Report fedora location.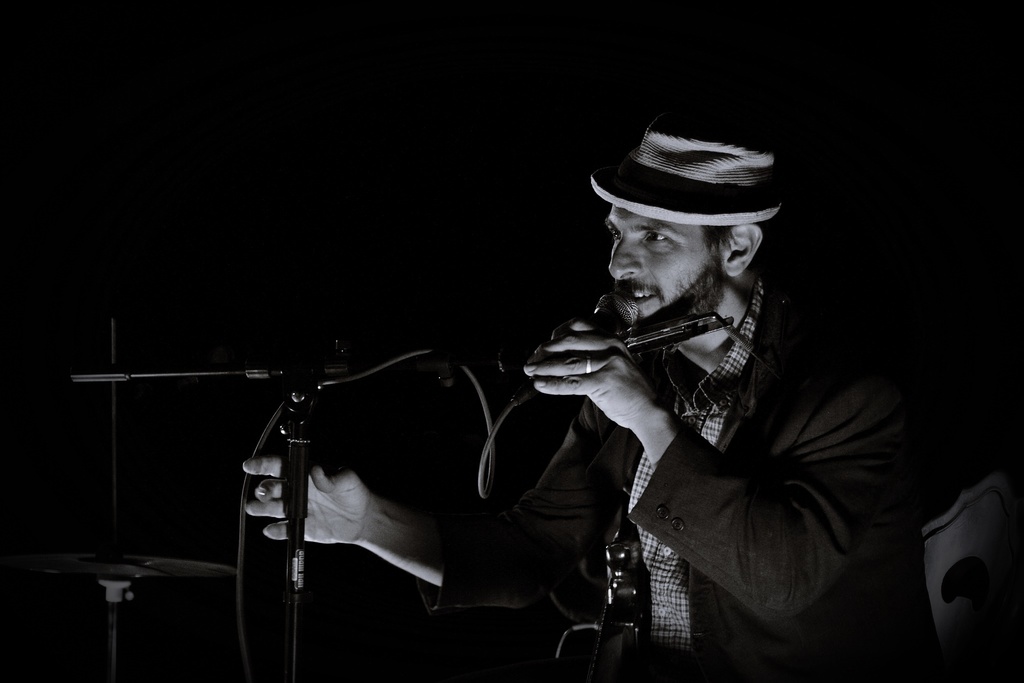
Report: {"left": 588, "top": 121, "right": 783, "bottom": 227}.
